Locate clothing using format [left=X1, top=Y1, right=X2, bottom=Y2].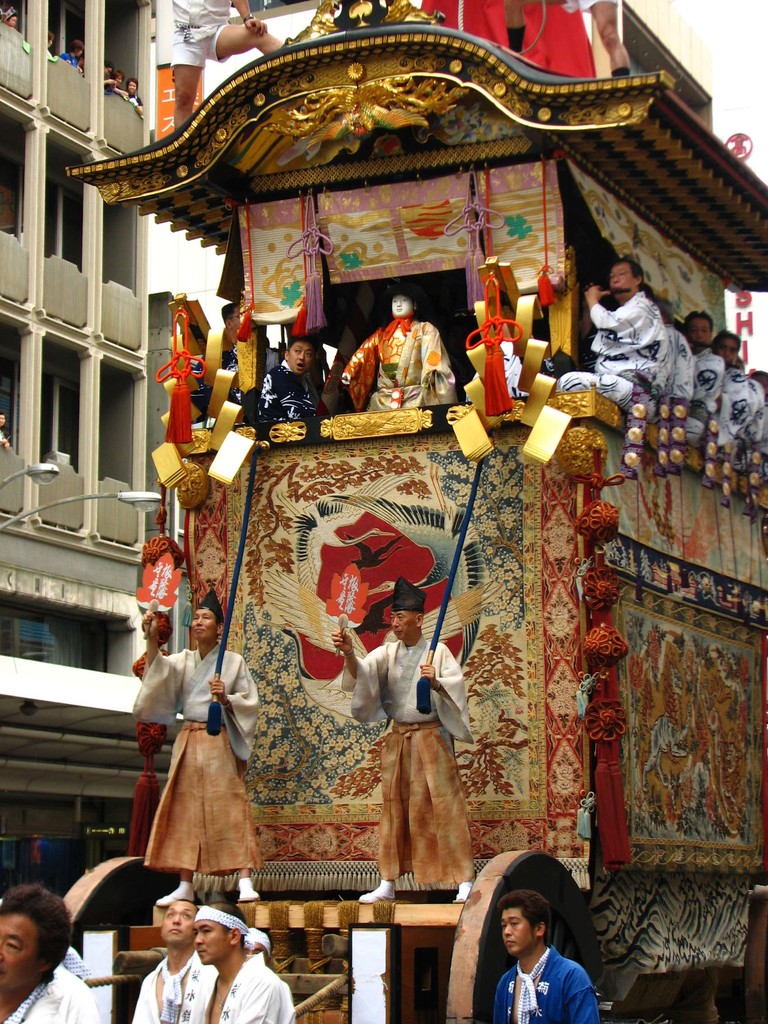
[left=497, top=944, right=604, bottom=1023].
